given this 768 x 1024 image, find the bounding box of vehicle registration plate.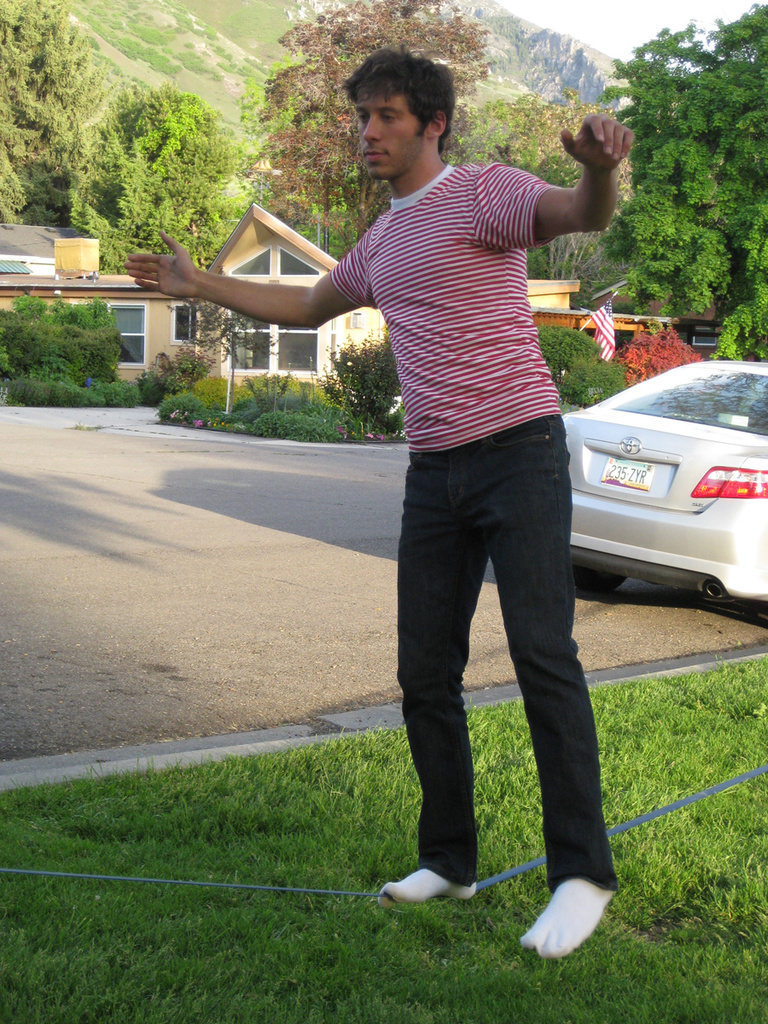
x1=597 y1=458 x2=654 y2=490.
